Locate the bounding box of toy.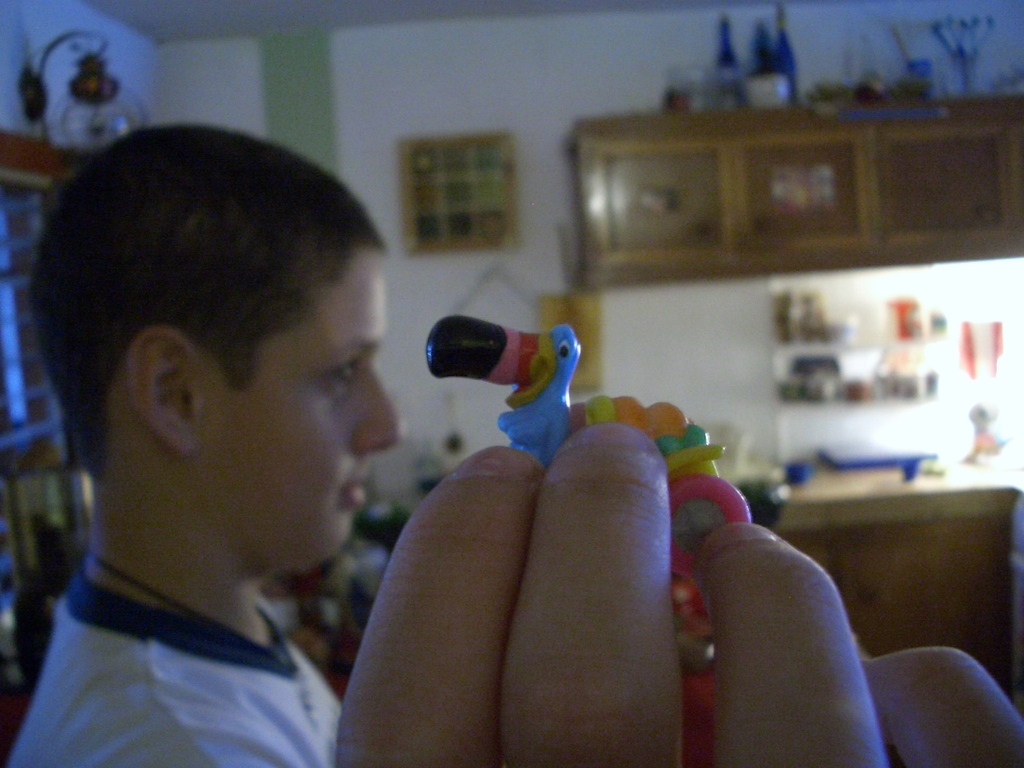
Bounding box: box(962, 402, 1014, 466).
